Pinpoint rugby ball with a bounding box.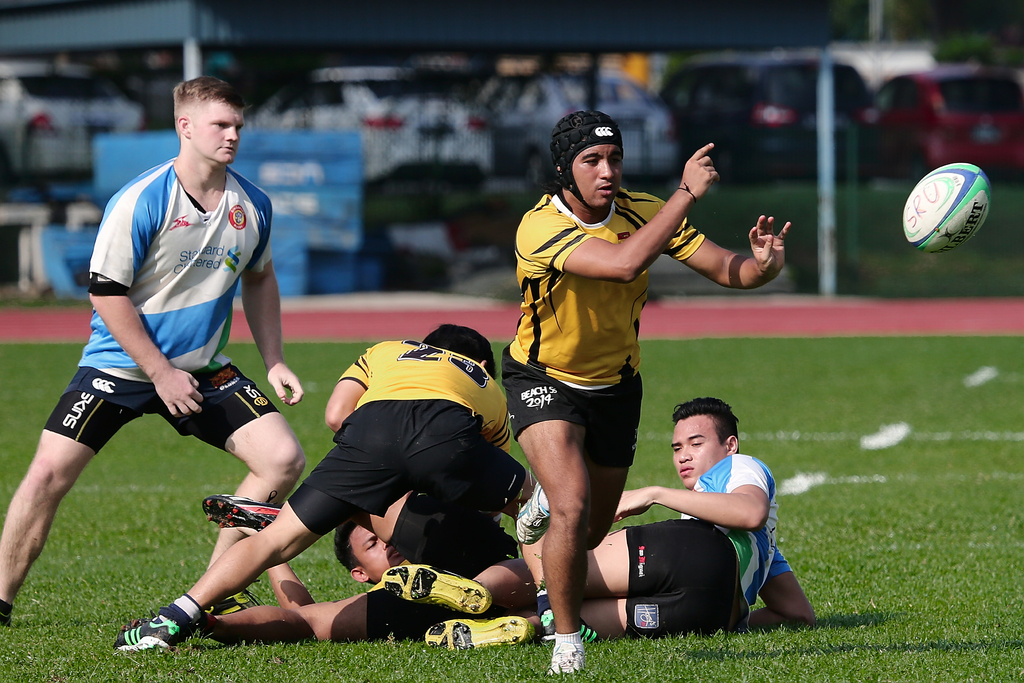
<region>918, 155, 995, 268</region>.
